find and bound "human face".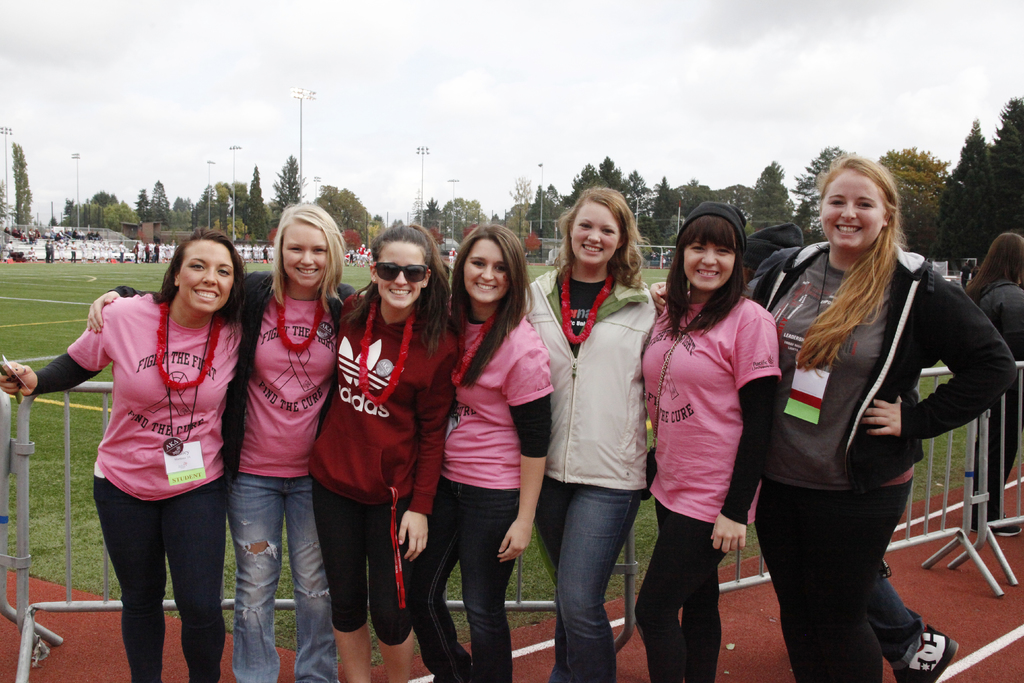
Bound: region(823, 168, 882, 252).
